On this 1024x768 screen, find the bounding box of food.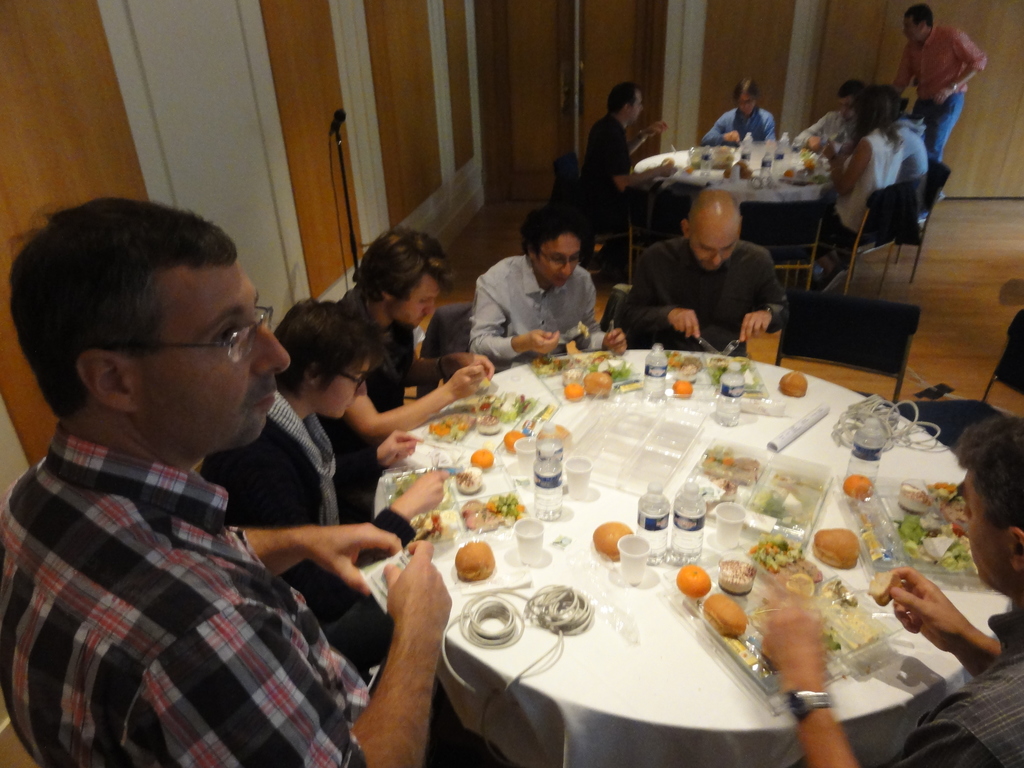
Bounding box: [472, 450, 495, 468].
